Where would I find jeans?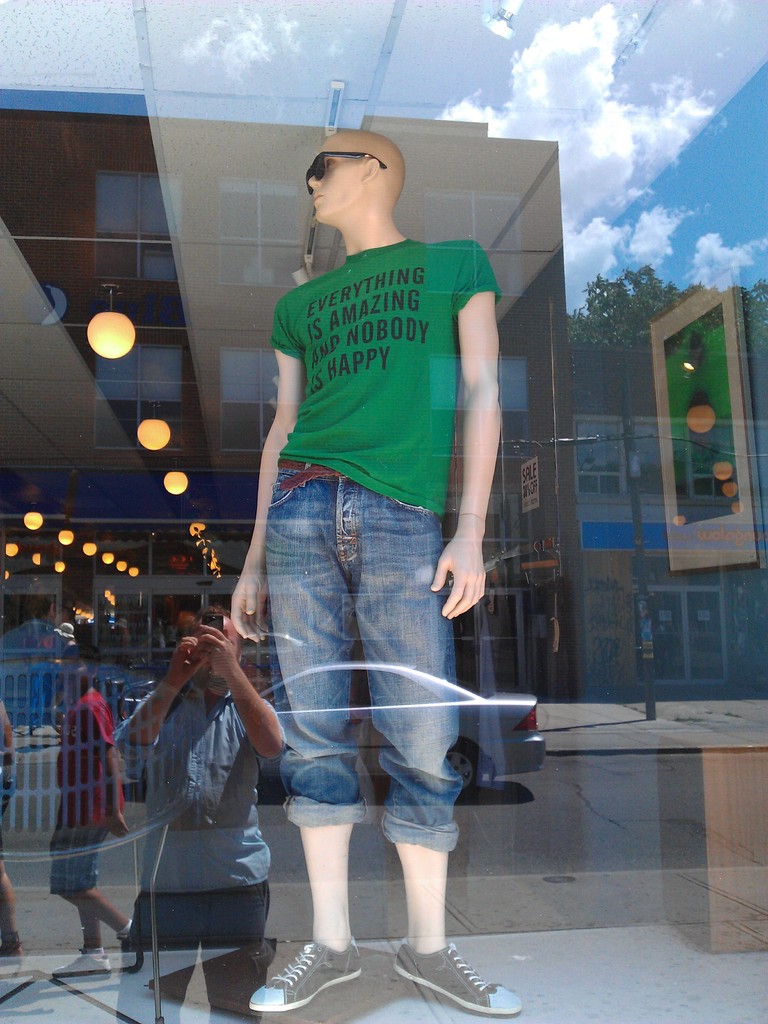
At [left=227, top=481, right=501, bottom=851].
